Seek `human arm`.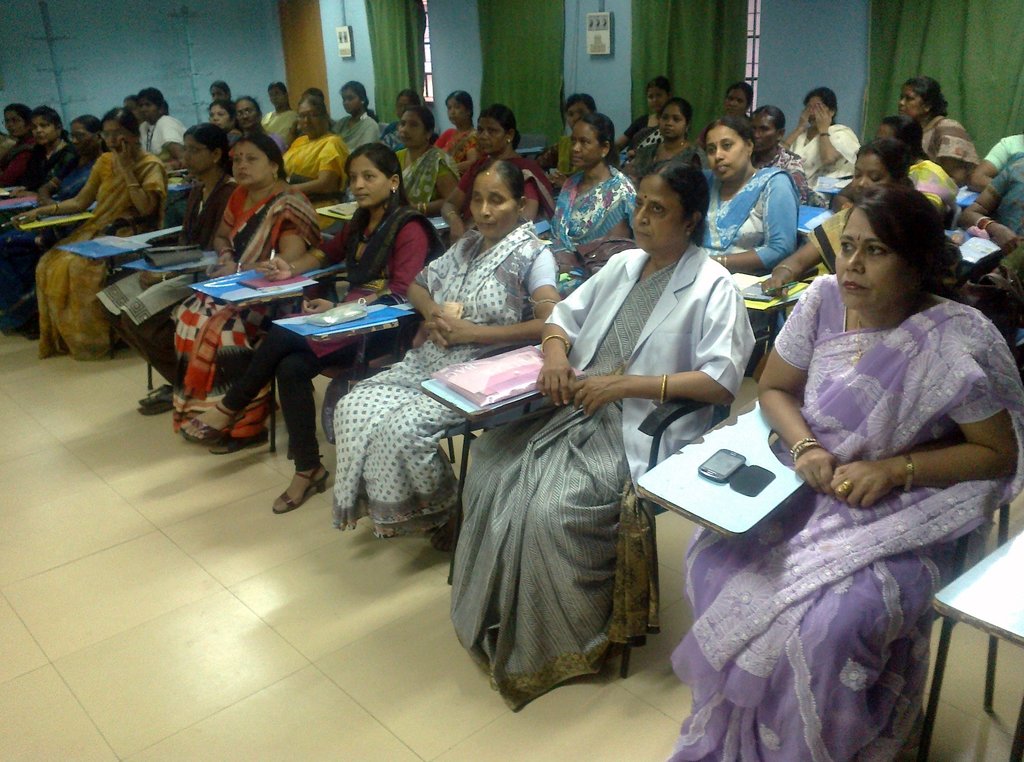
[756,206,847,302].
